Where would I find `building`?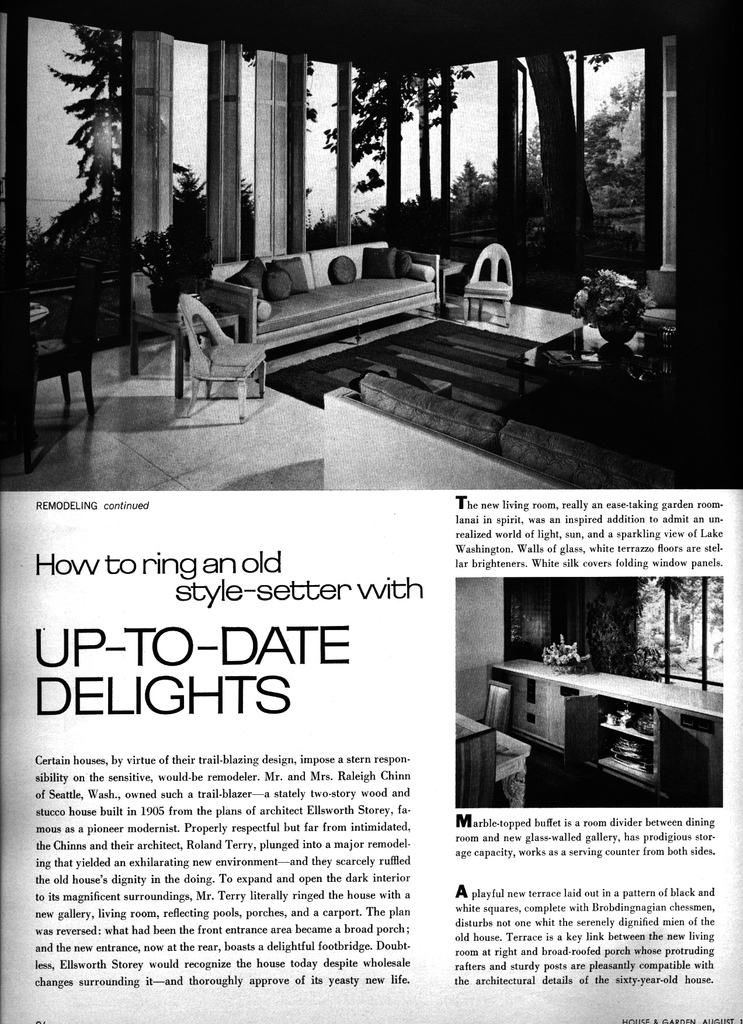
At left=0, top=0, right=742, bottom=490.
